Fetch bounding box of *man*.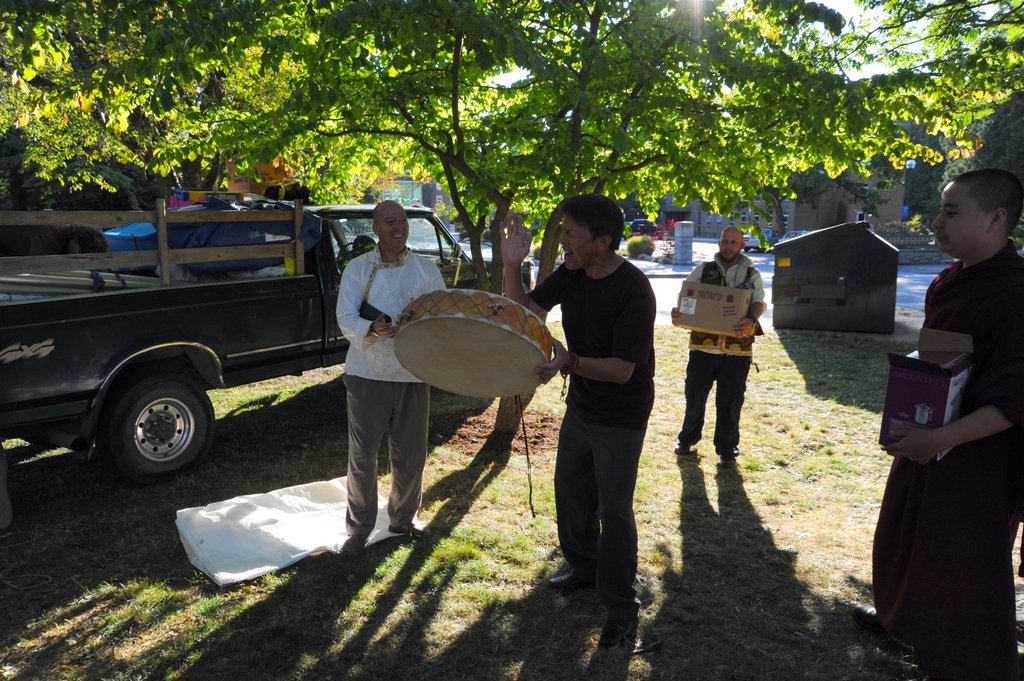
Bbox: 497 191 657 645.
